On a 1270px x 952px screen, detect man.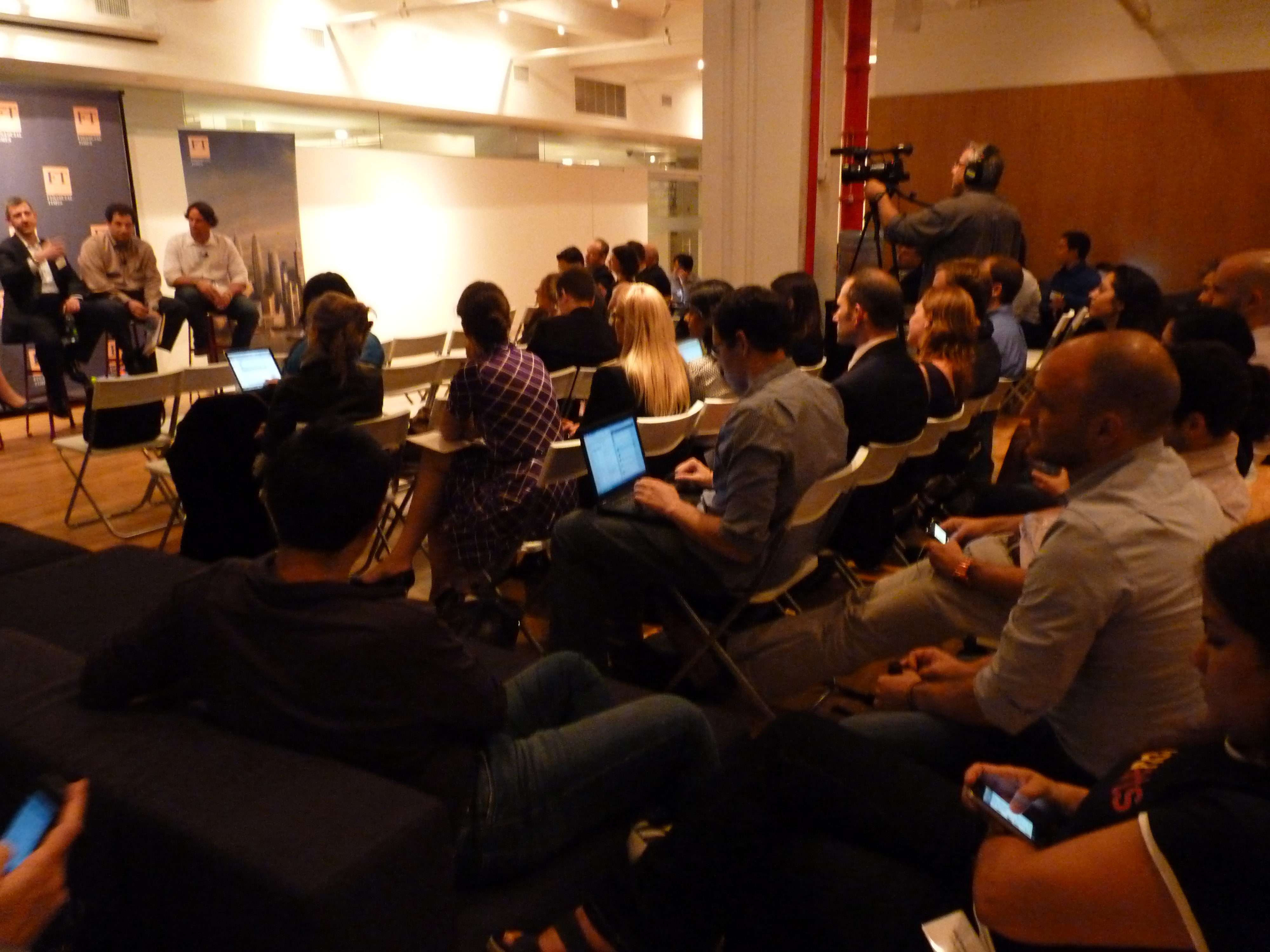
Rect(292, 102, 398, 208).
